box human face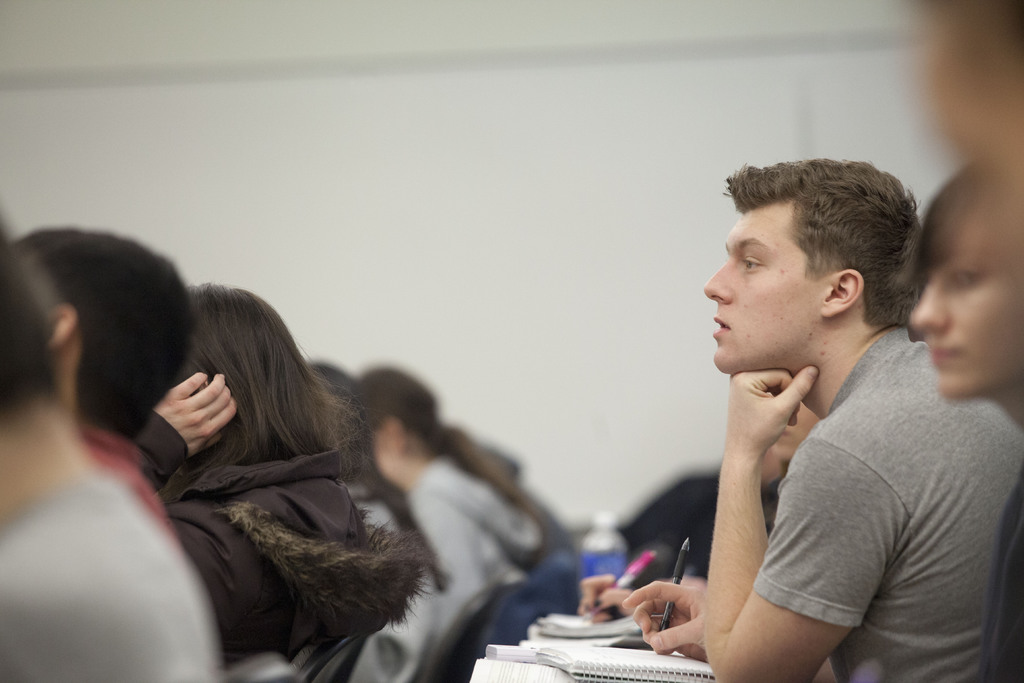
908, 229, 1016, 399
